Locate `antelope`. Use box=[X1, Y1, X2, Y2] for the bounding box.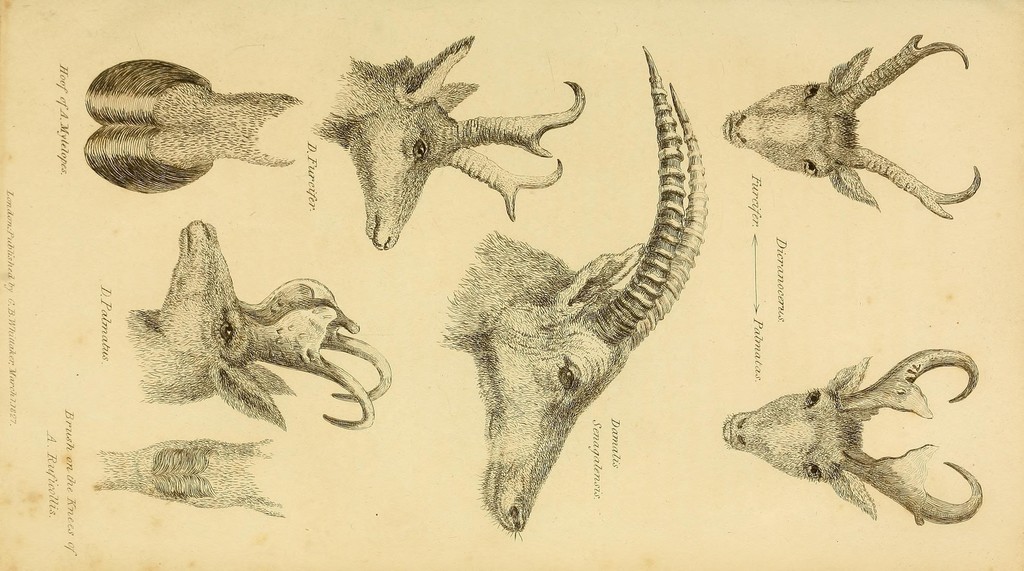
box=[722, 29, 987, 220].
